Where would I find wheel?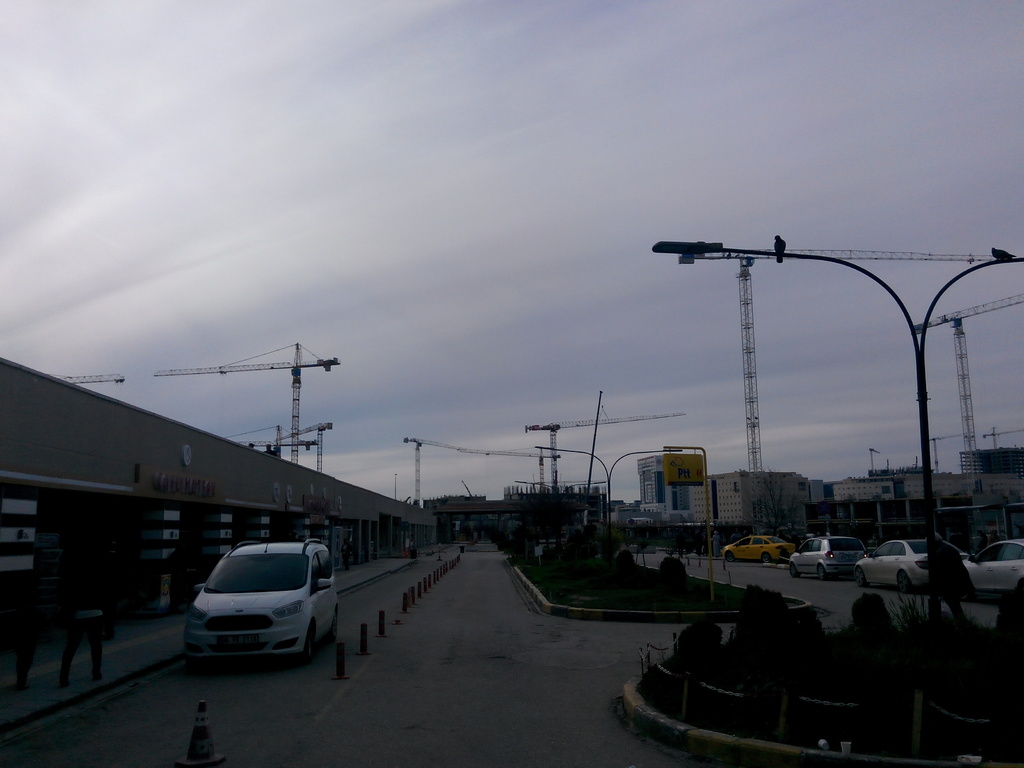
At [724,552,735,569].
